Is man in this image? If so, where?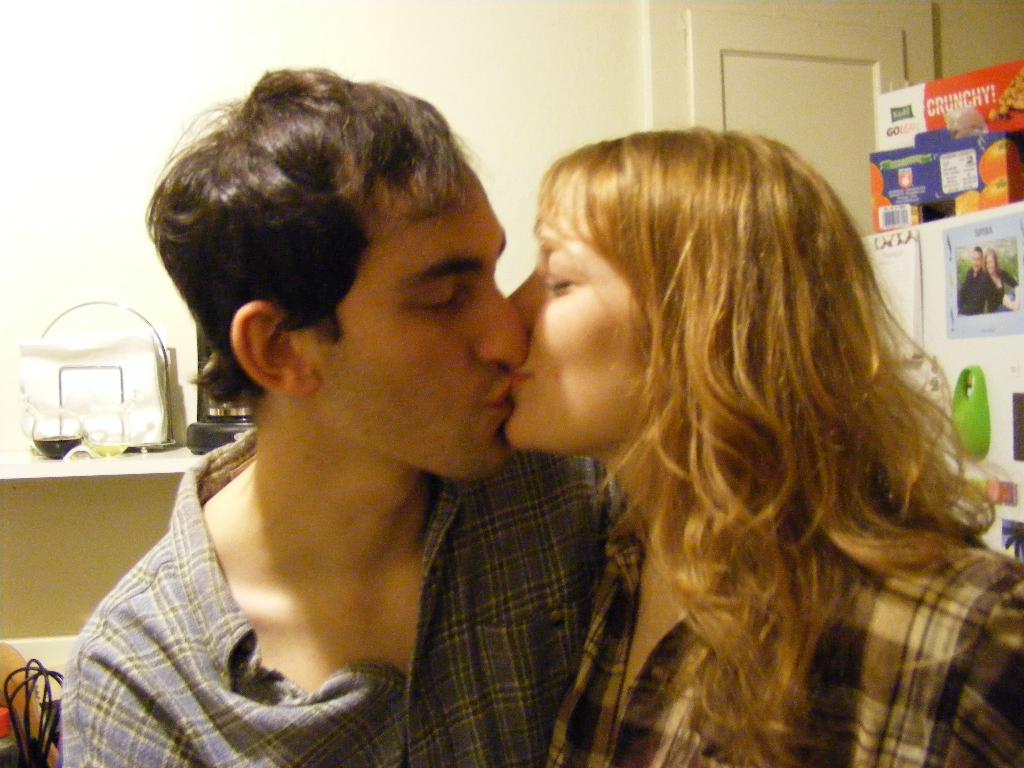
Yes, at 58, 86, 661, 767.
